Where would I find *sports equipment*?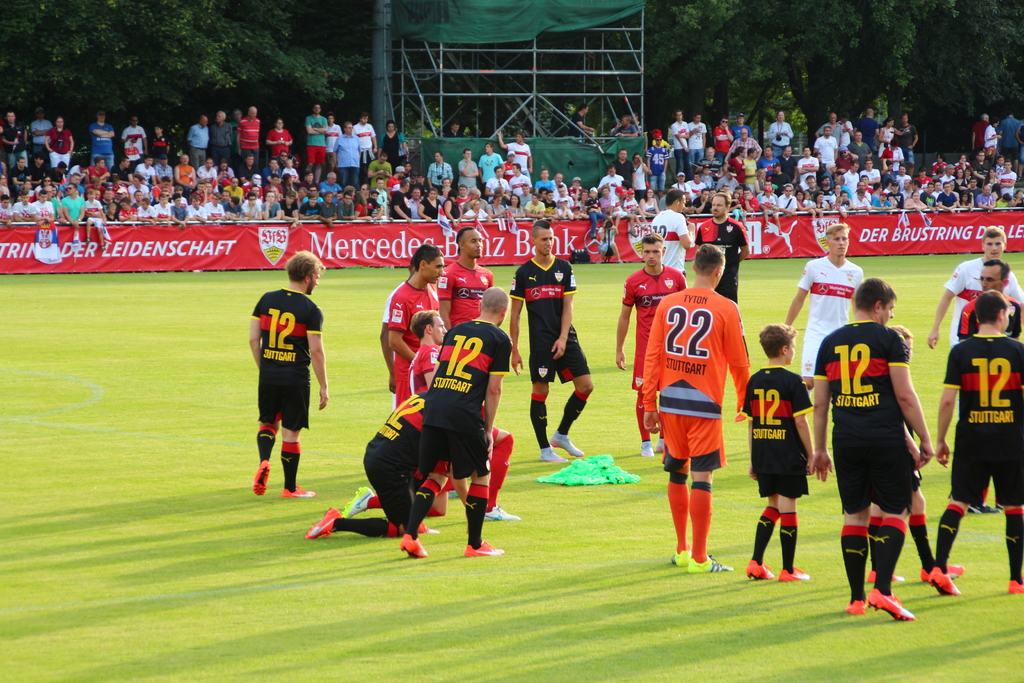
At box(940, 566, 963, 580).
